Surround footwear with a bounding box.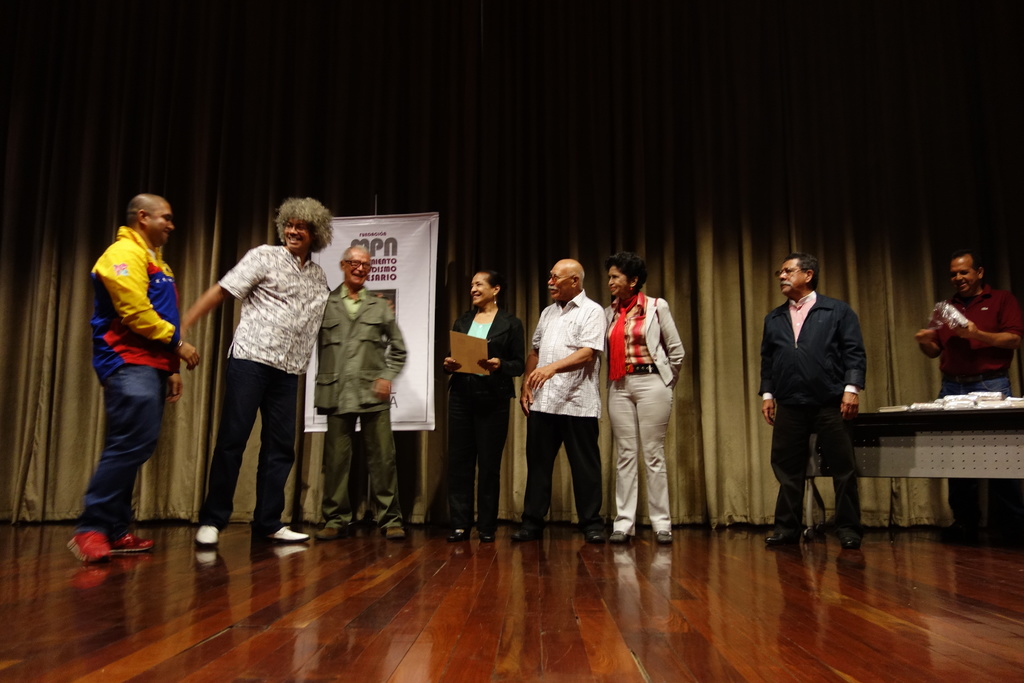
rect(842, 534, 864, 551).
